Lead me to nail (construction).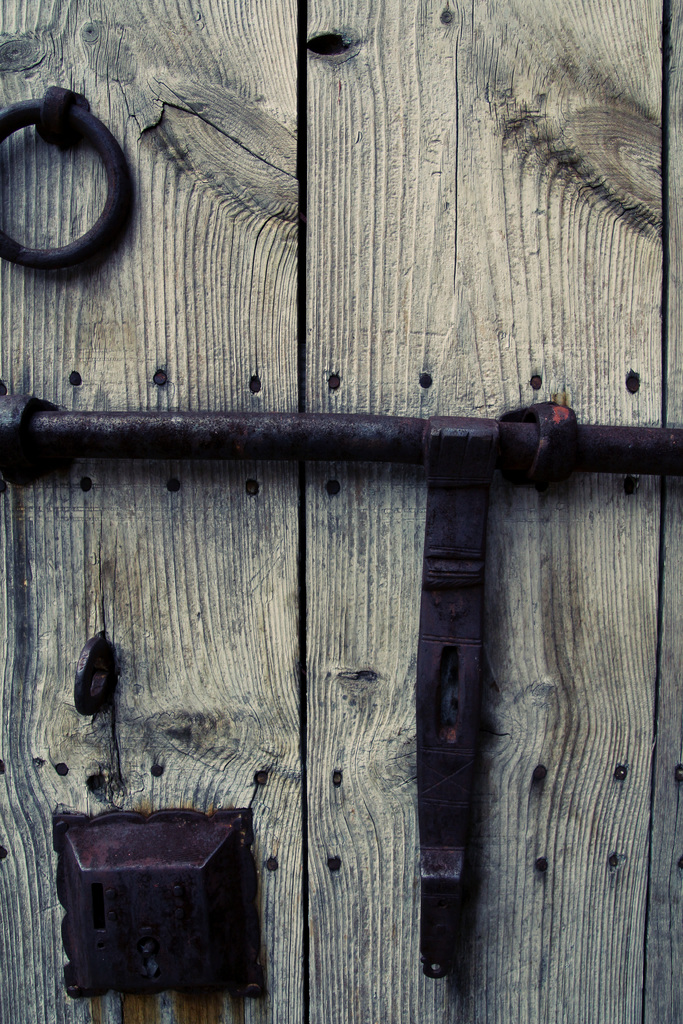
Lead to pyautogui.locateOnScreen(263, 861, 284, 872).
